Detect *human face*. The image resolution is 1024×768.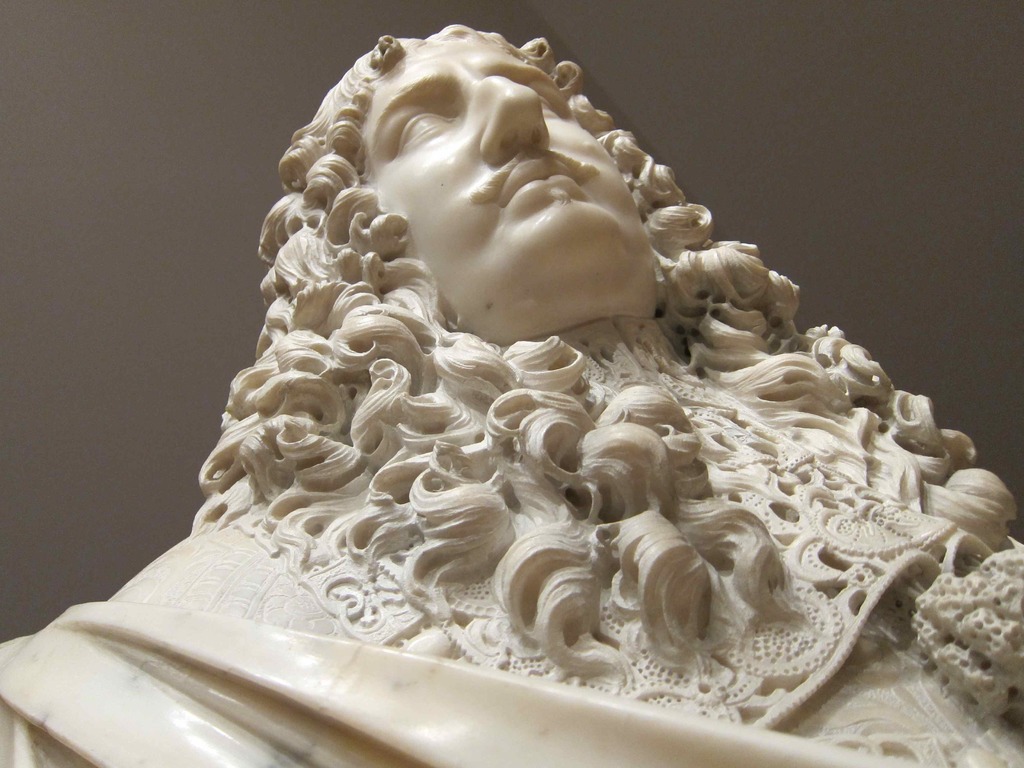
box=[369, 42, 654, 302].
